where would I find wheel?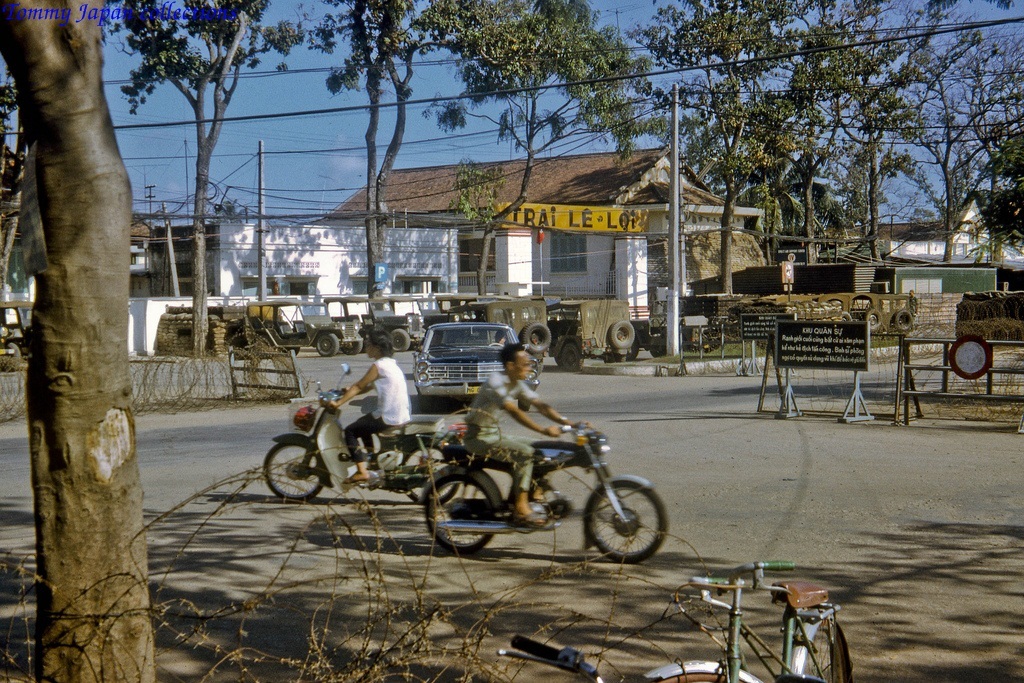
At 265,442,323,498.
